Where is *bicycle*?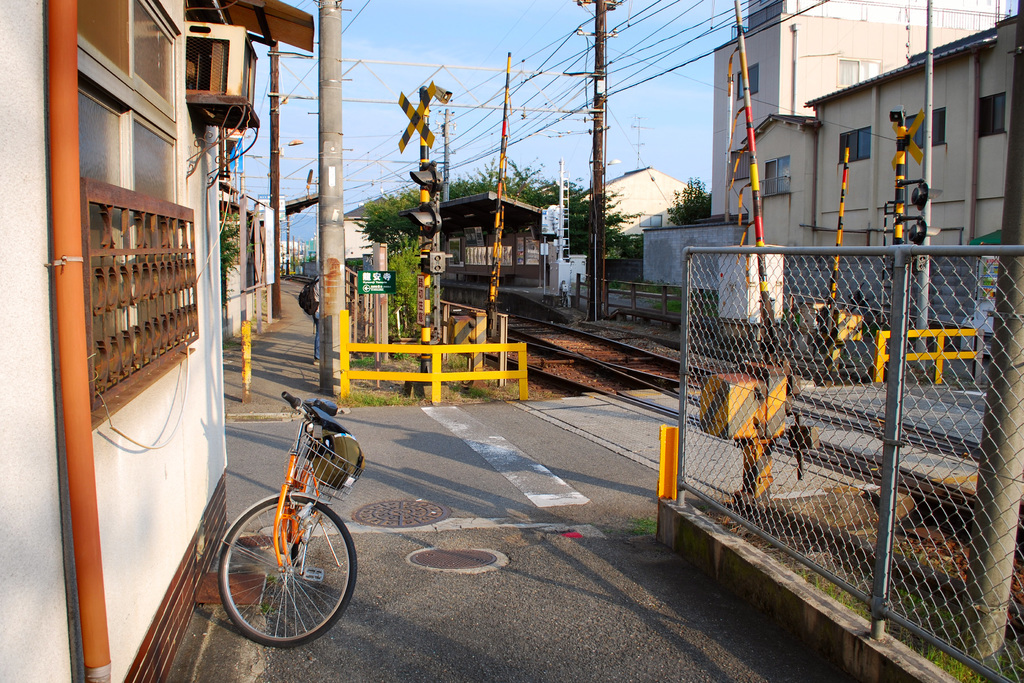
(214,372,360,679).
